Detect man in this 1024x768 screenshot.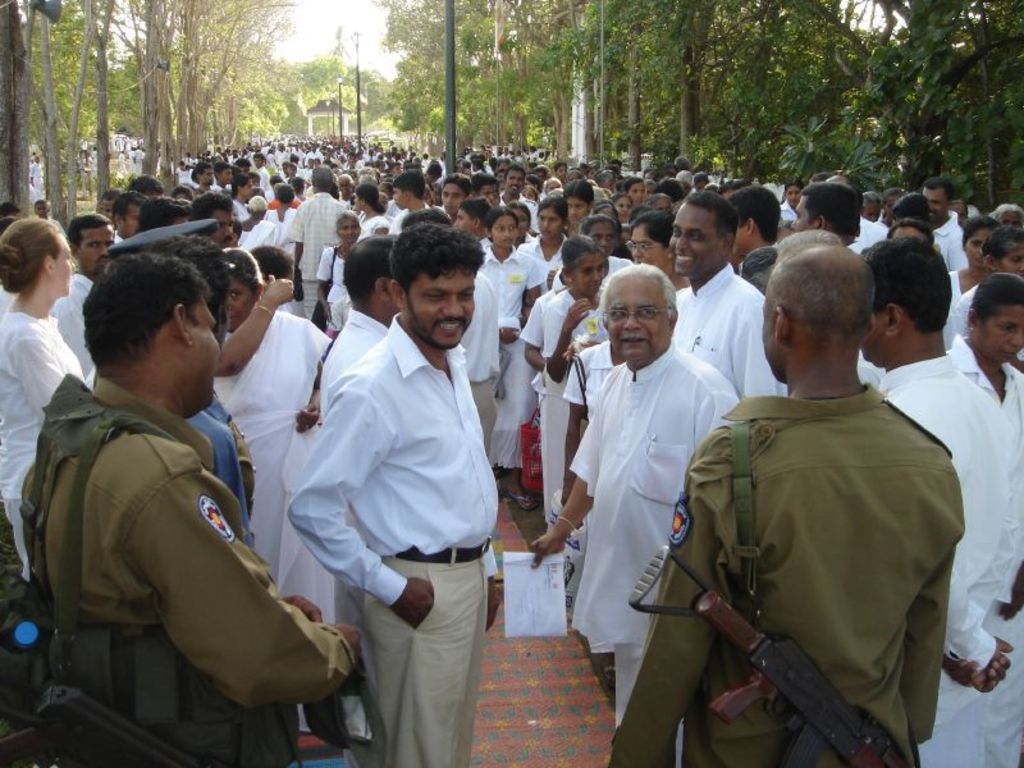
Detection: 611/246/966/767.
